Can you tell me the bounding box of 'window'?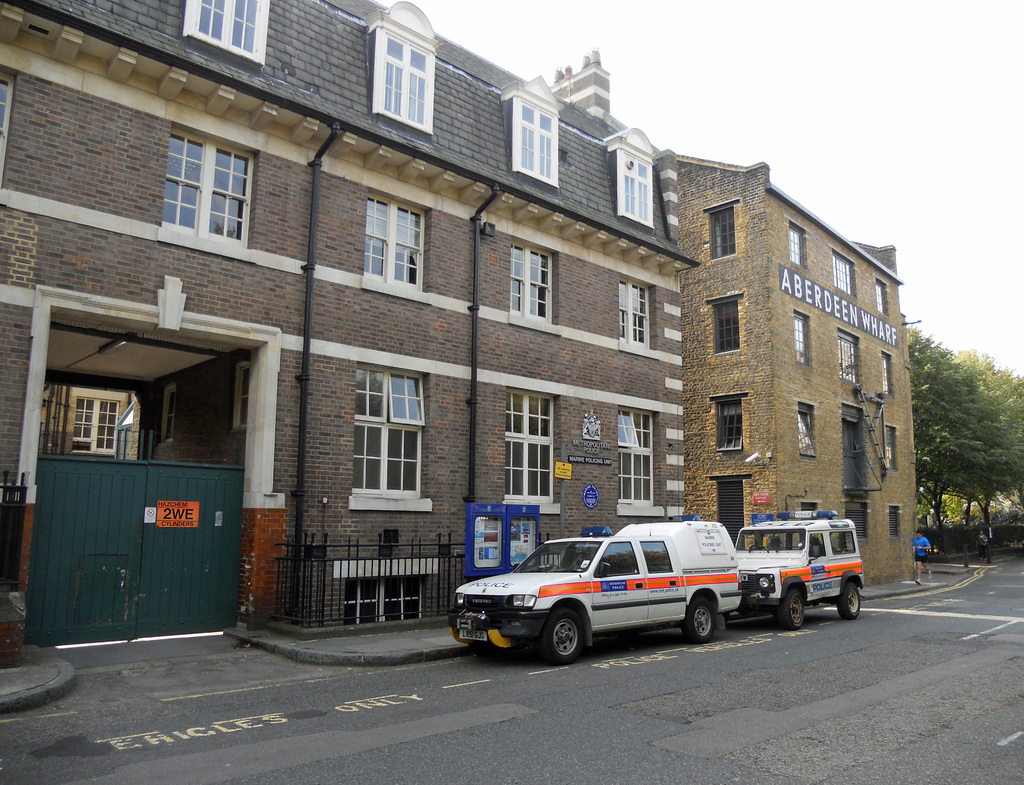
x1=506 y1=243 x2=559 y2=330.
